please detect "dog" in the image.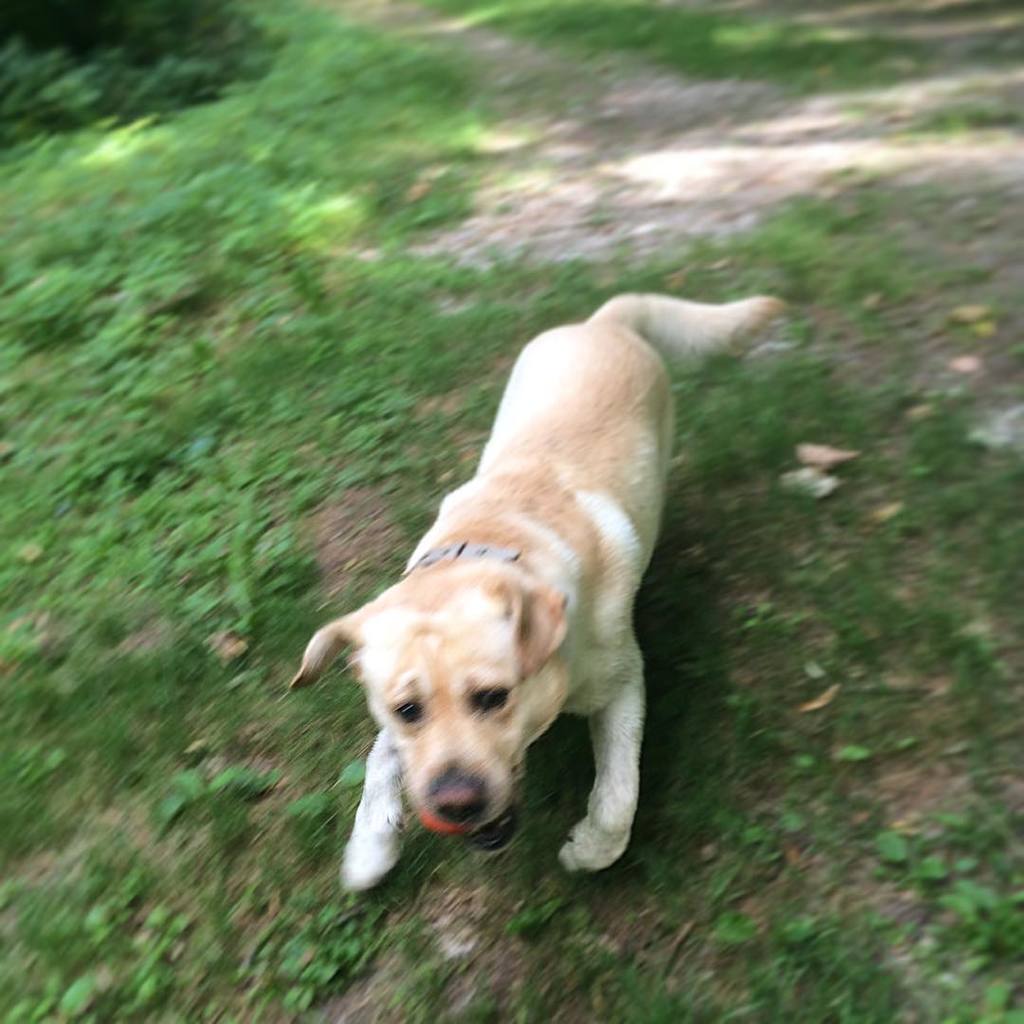
left=292, top=288, right=782, bottom=901.
